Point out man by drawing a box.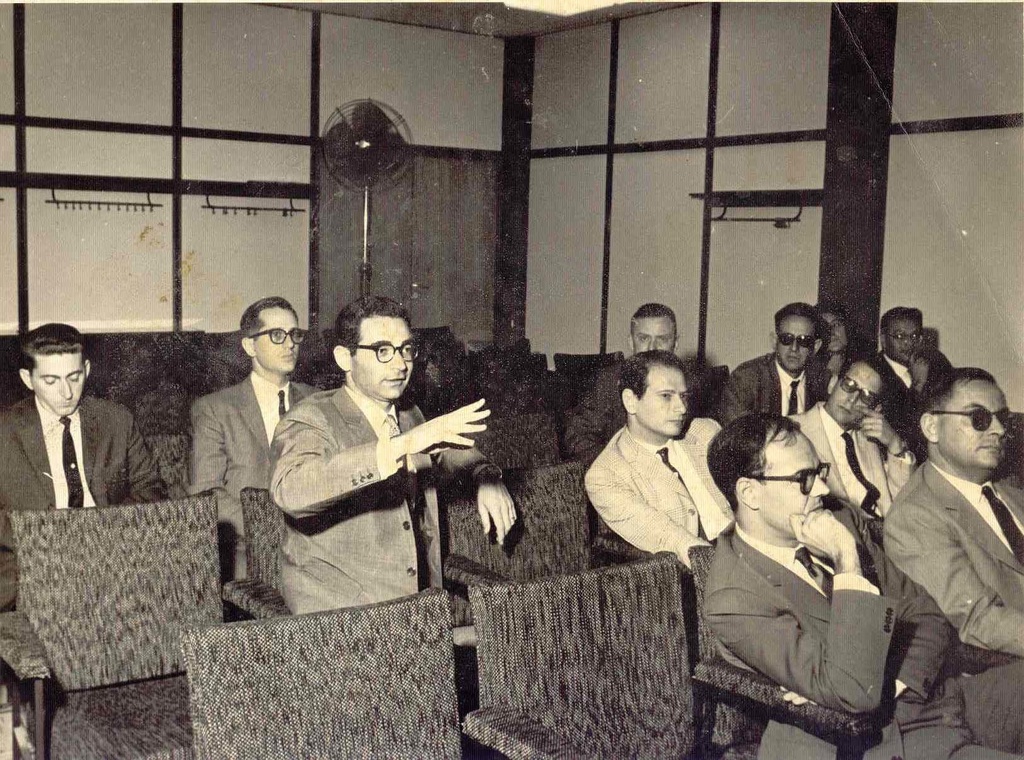
x1=0, y1=320, x2=169, y2=610.
